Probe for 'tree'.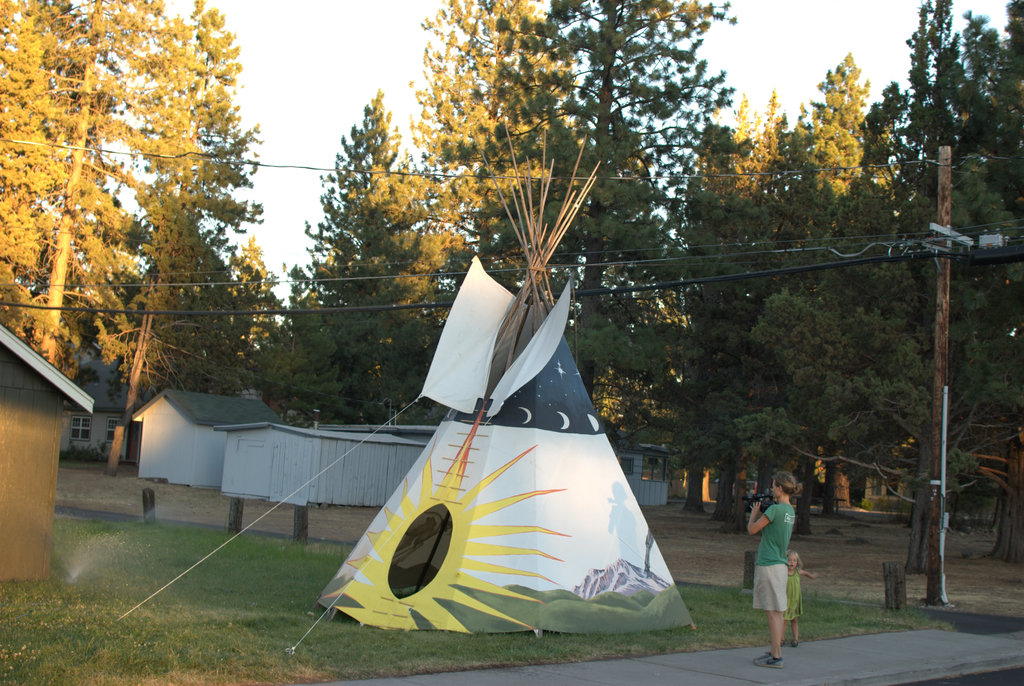
Probe result: (852,0,1023,557).
